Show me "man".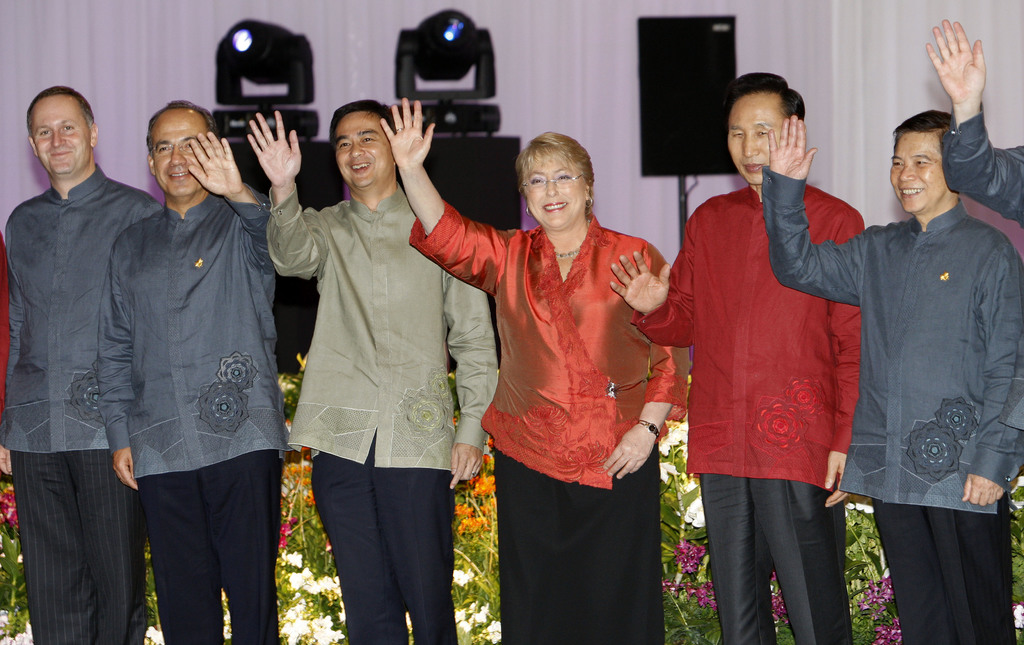
"man" is here: Rect(94, 101, 292, 644).
